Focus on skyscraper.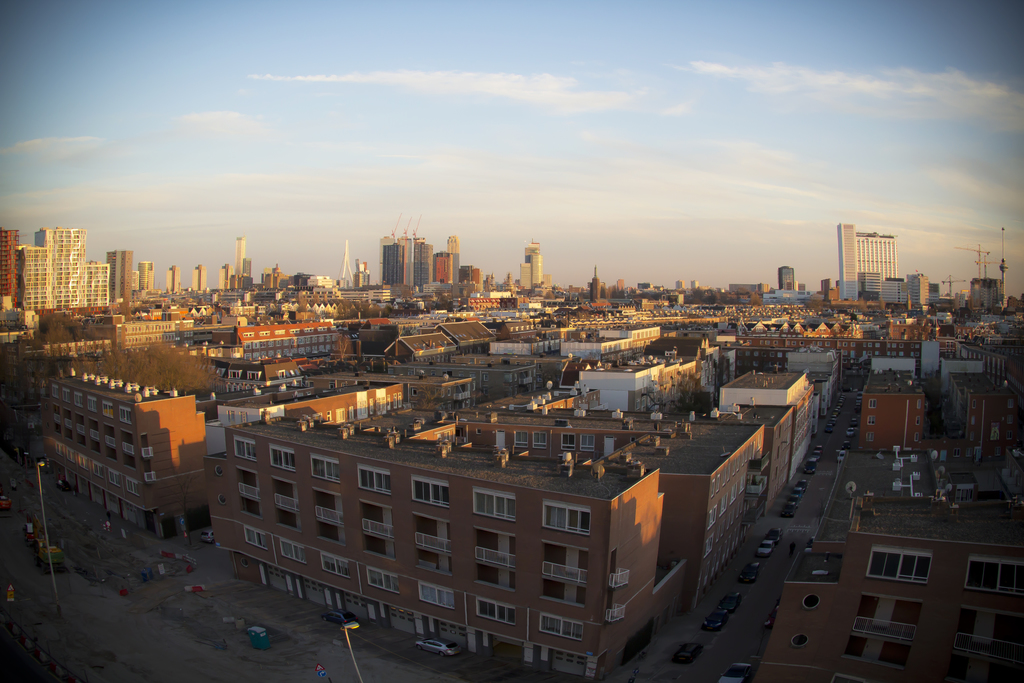
Focused at {"left": 293, "top": 268, "right": 335, "bottom": 294}.
